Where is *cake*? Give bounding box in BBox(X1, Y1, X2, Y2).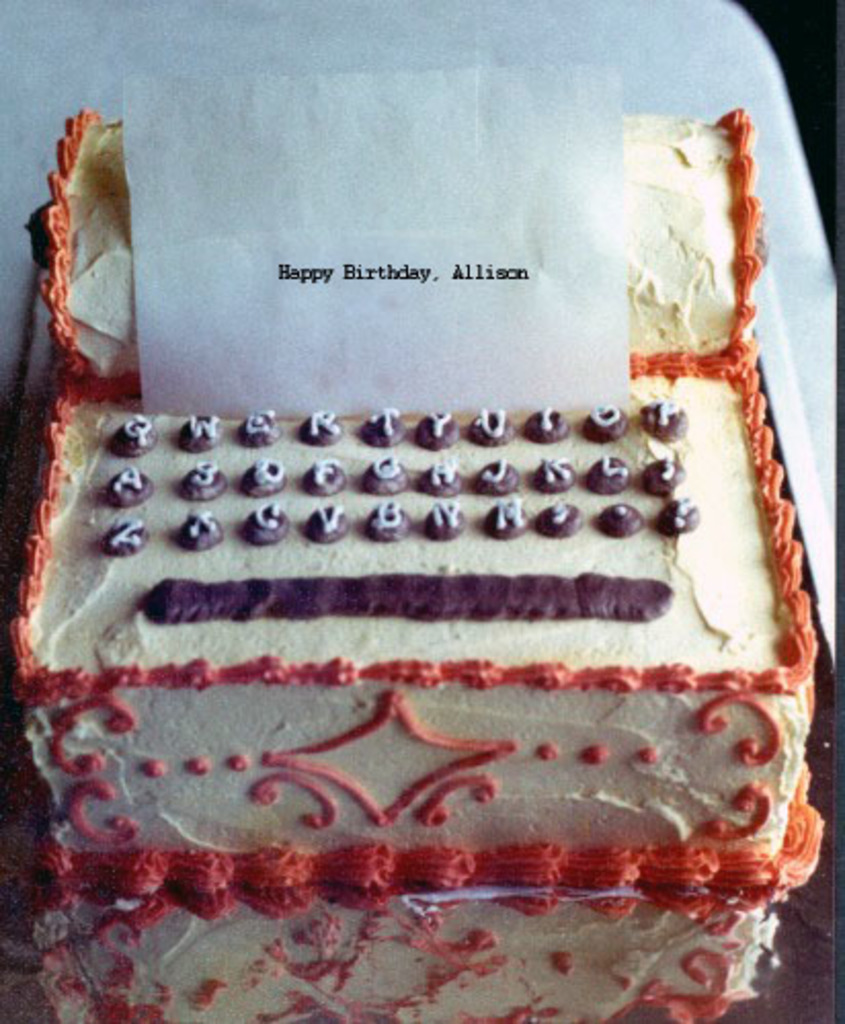
BBox(27, 101, 822, 895).
